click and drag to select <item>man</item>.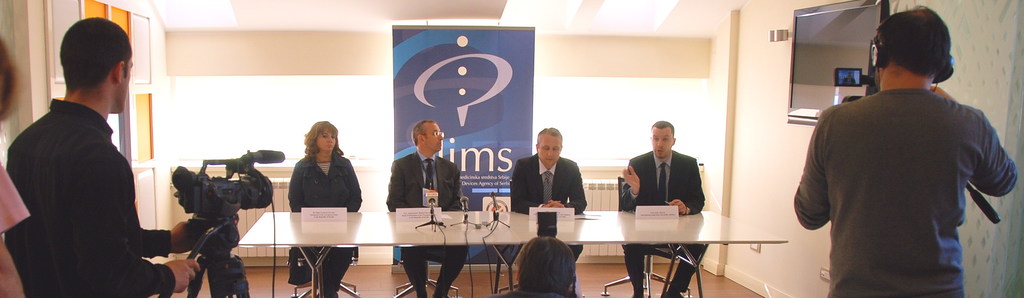
Selection: {"left": 388, "top": 116, "right": 484, "bottom": 297}.
